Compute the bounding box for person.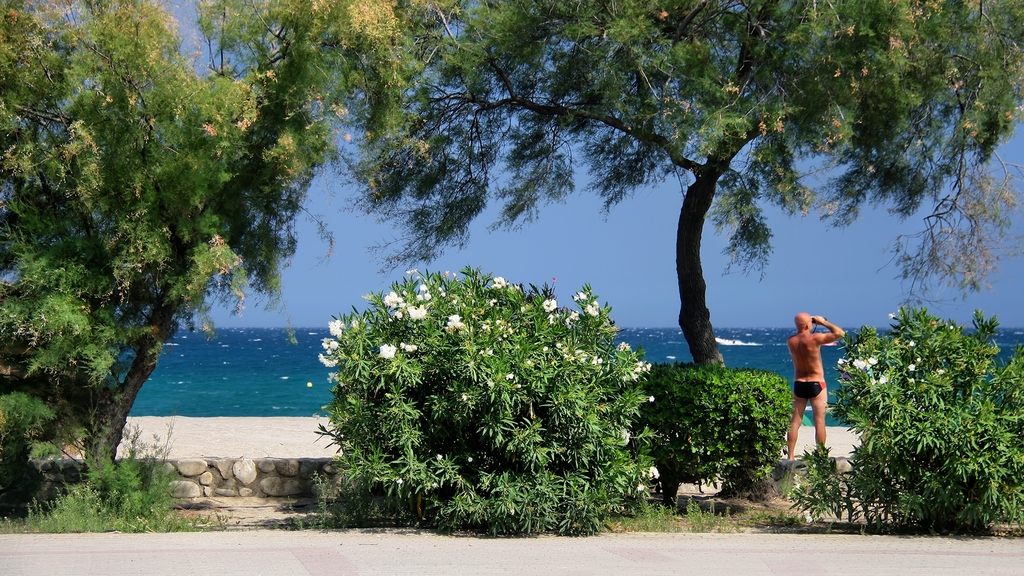
bbox(783, 310, 846, 463).
